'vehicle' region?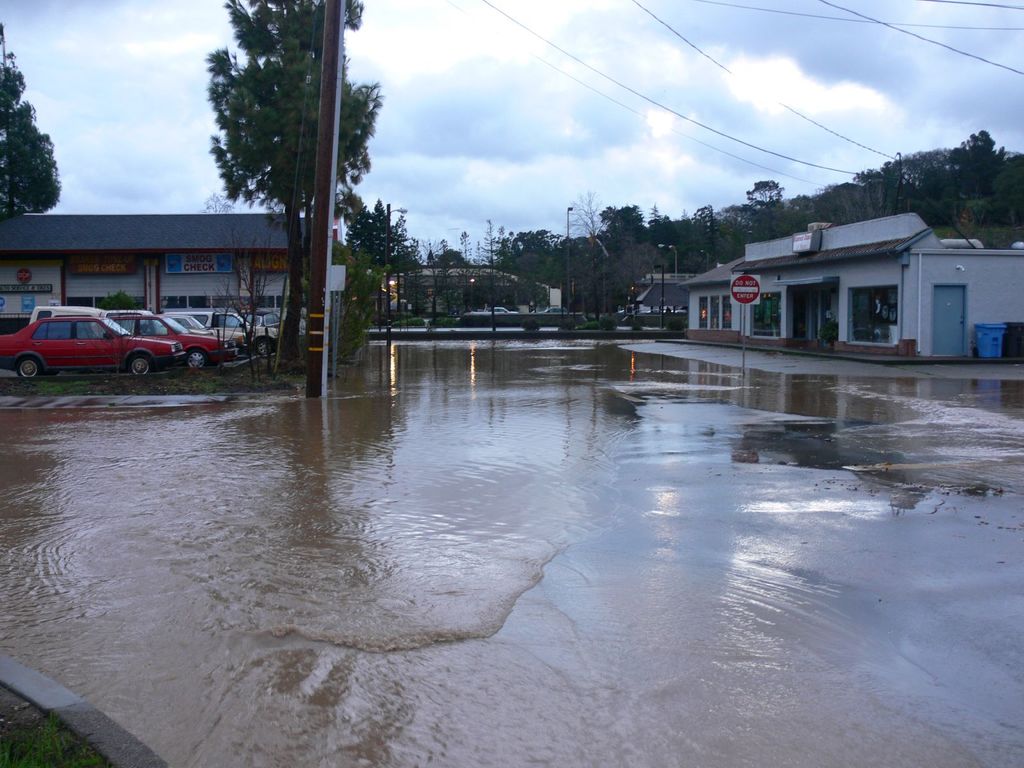
483:303:518:315
